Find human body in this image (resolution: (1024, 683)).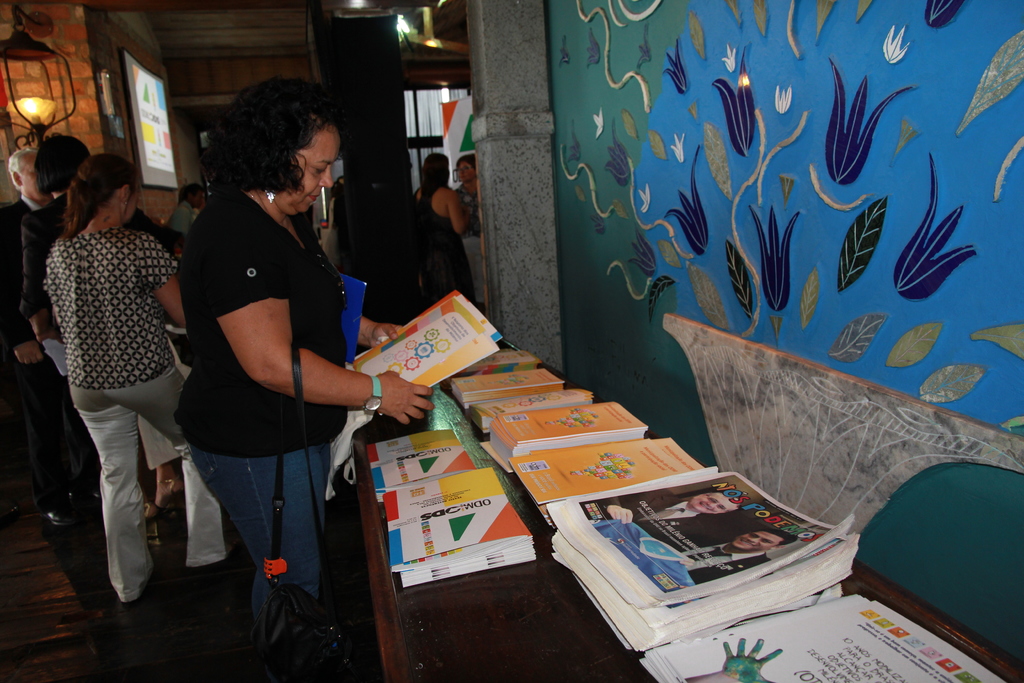
[x1=674, y1=533, x2=796, y2=583].
